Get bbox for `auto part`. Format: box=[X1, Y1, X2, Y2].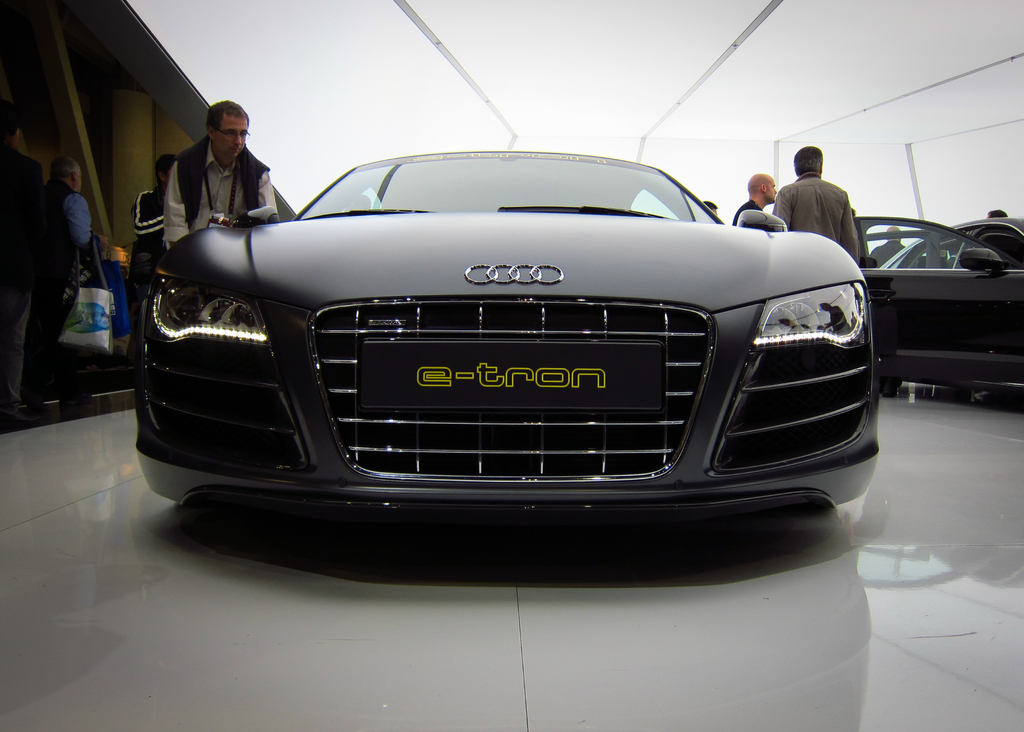
box=[962, 244, 1005, 266].
